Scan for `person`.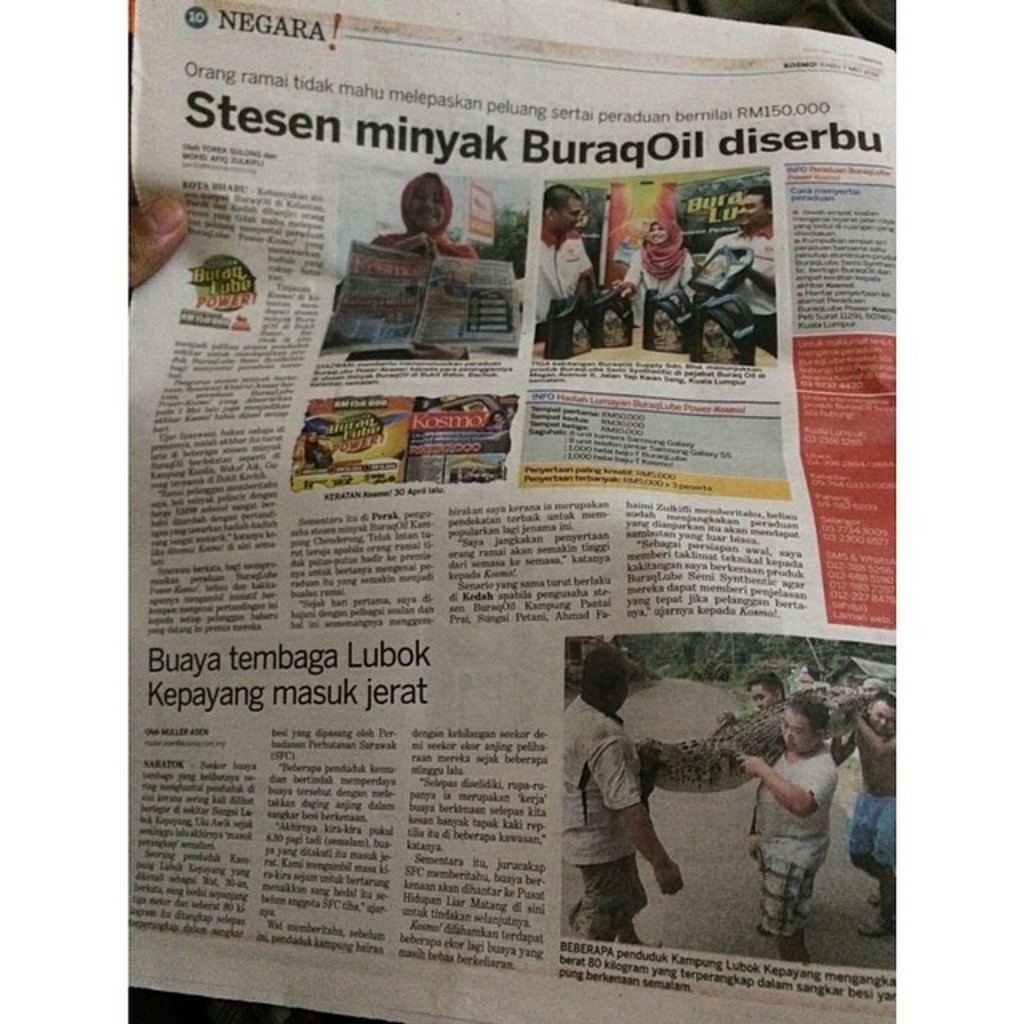
Scan result: bbox(629, 672, 781, 789).
